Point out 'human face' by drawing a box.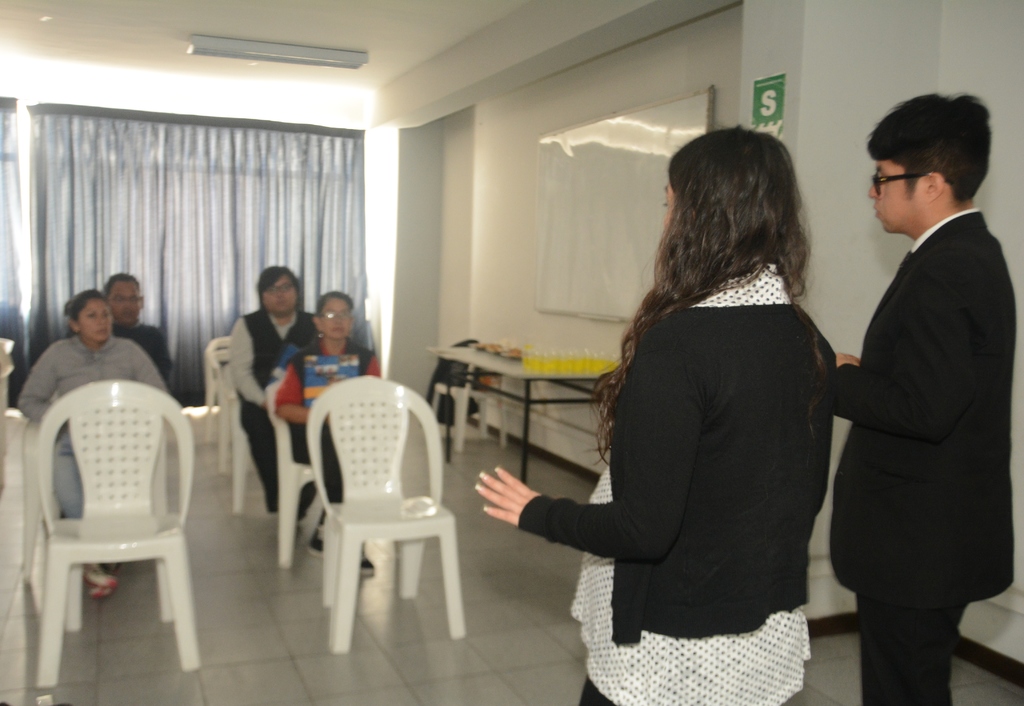
318/293/346/343.
